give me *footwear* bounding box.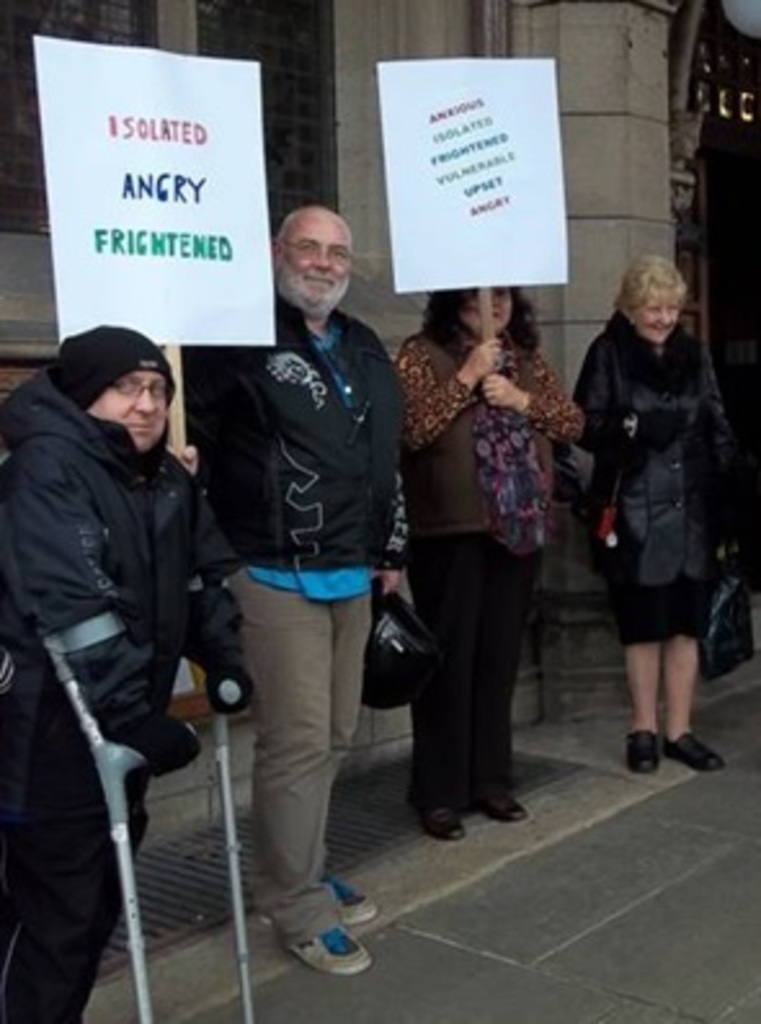
x1=632 y1=727 x2=666 y2=774.
